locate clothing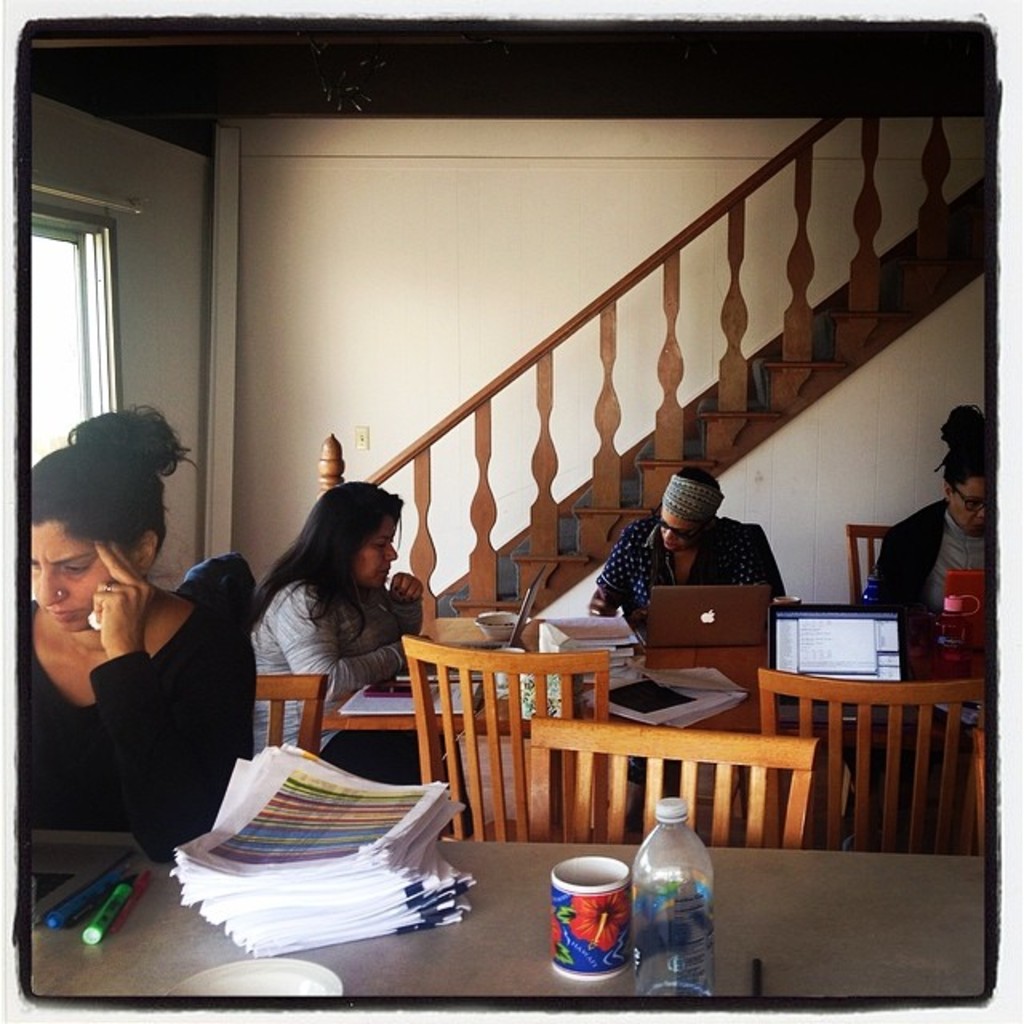
851:494:984:629
